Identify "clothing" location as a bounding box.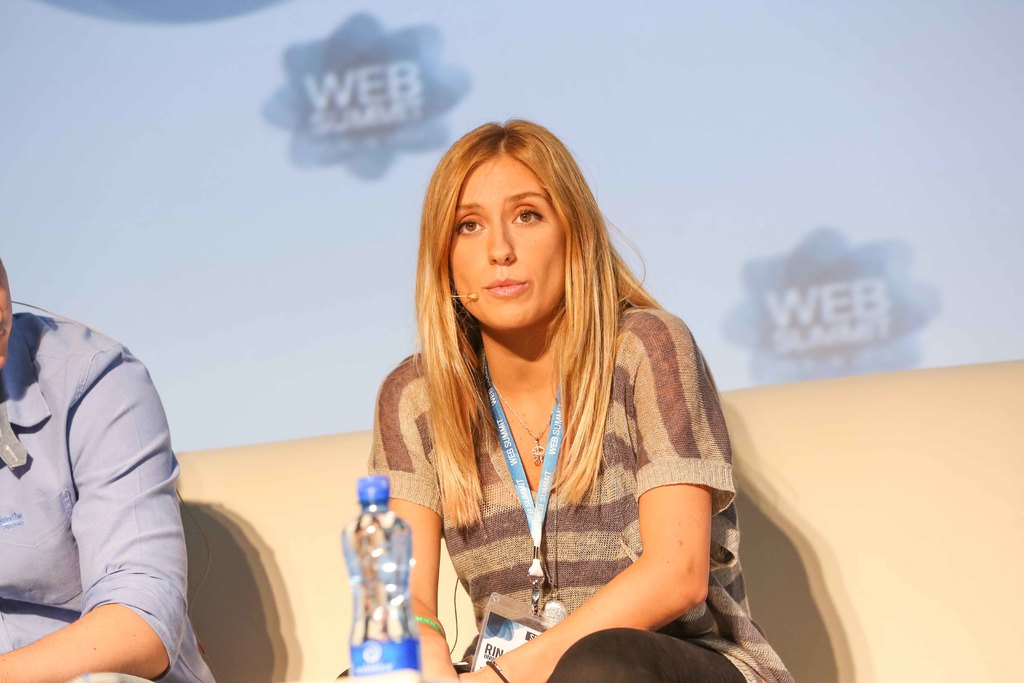
x1=335 y1=300 x2=797 y2=682.
